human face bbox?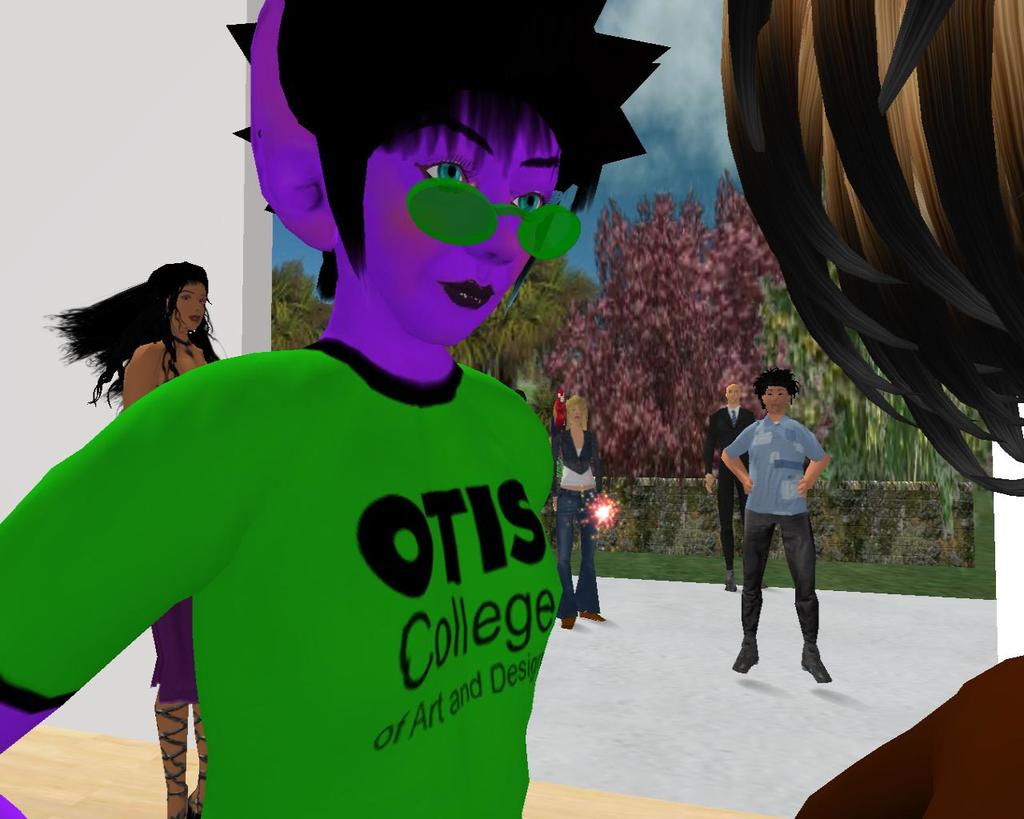
[571, 402, 582, 427]
